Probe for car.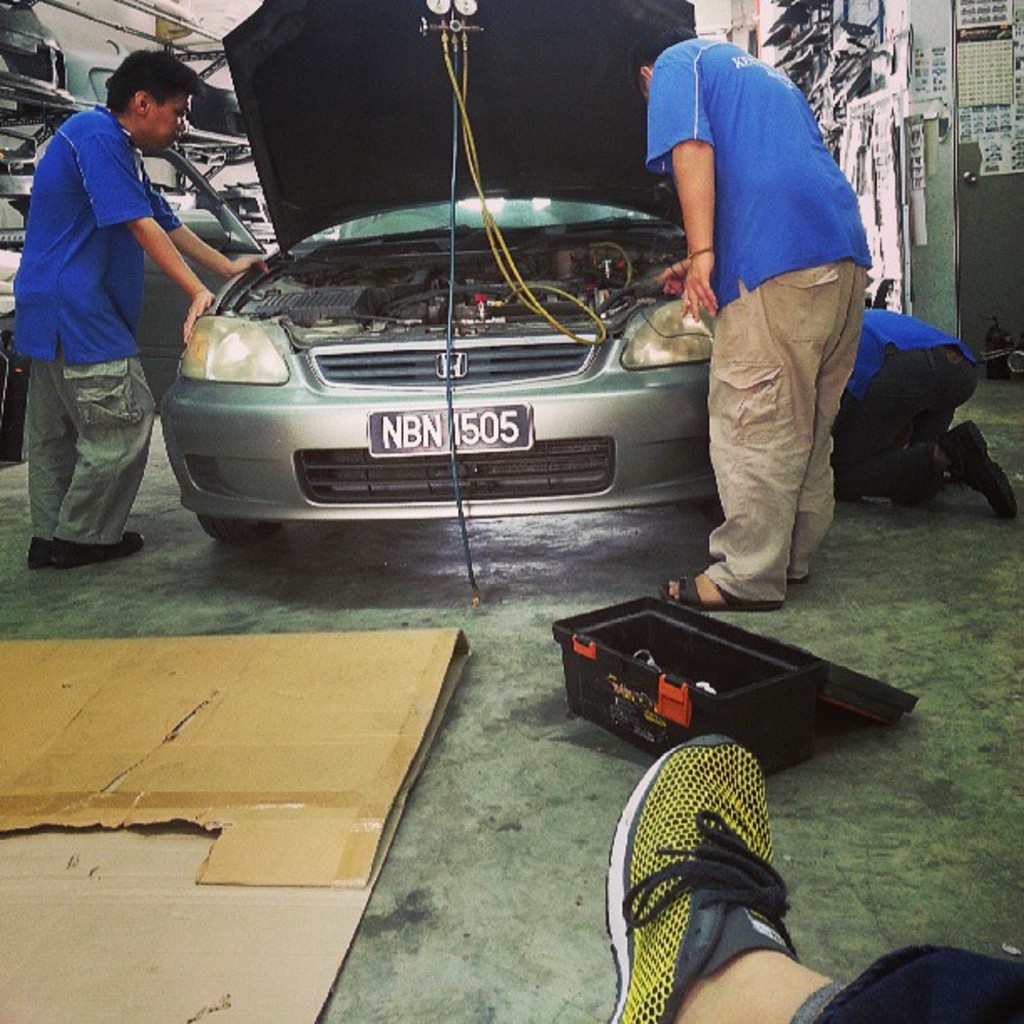
Probe result: left=164, top=0, right=733, bottom=537.
